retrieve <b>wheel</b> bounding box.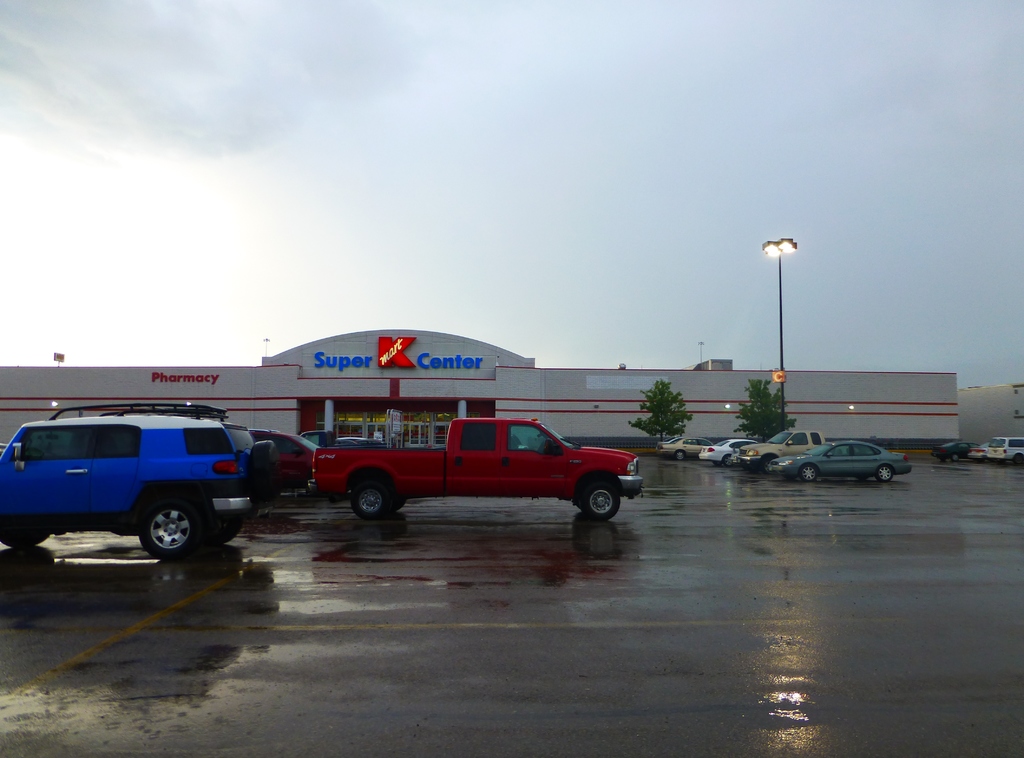
Bounding box: <region>800, 464, 819, 481</region>.
